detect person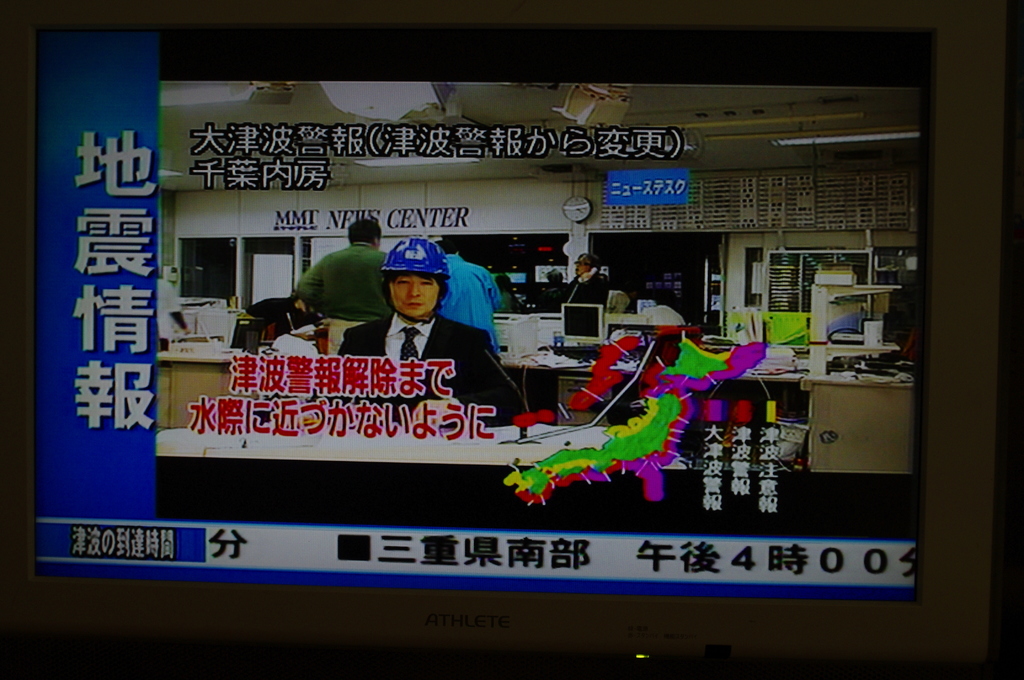
left=435, top=227, right=509, bottom=364
